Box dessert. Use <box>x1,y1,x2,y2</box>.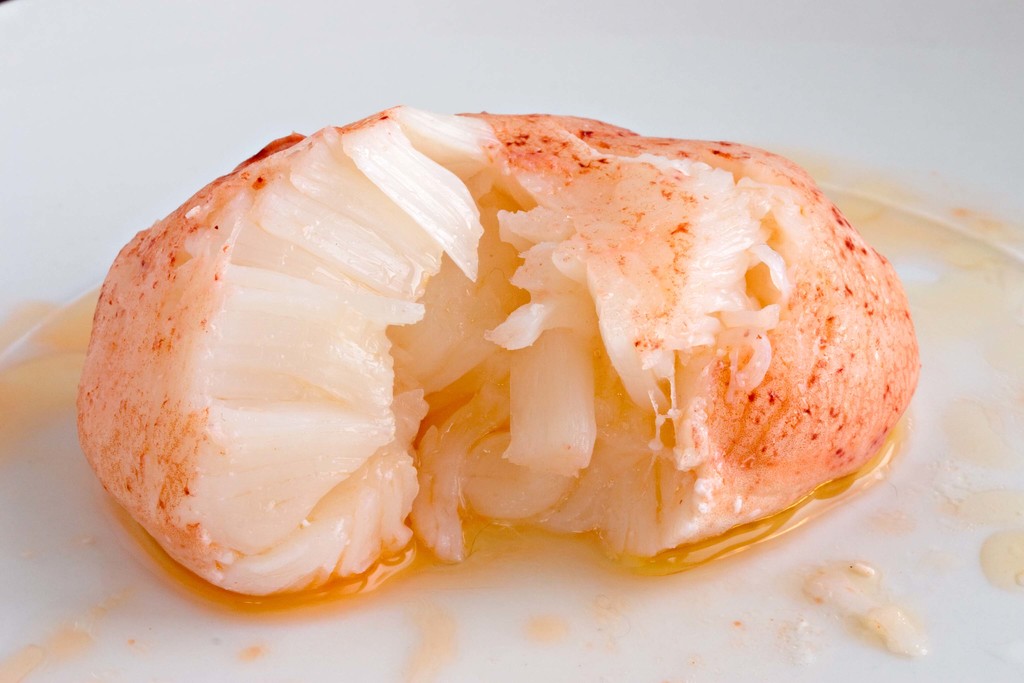
<box>88,81,941,630</box>.
